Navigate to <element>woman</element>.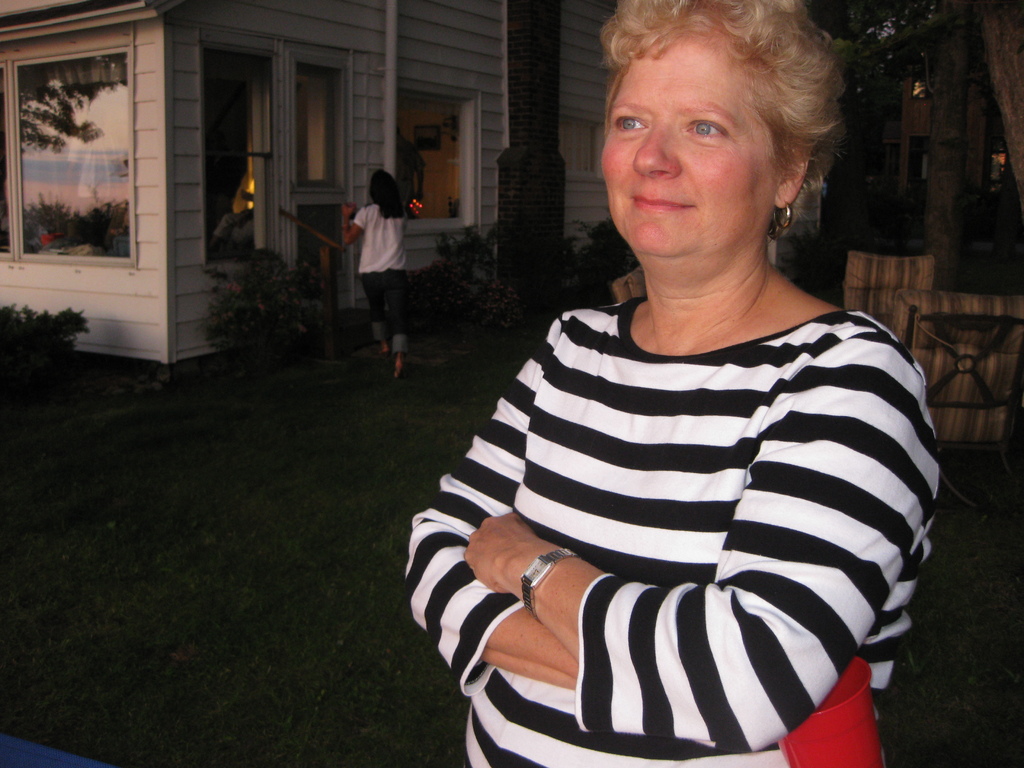
Navigation target: crop(396, 7, 941, 767).
